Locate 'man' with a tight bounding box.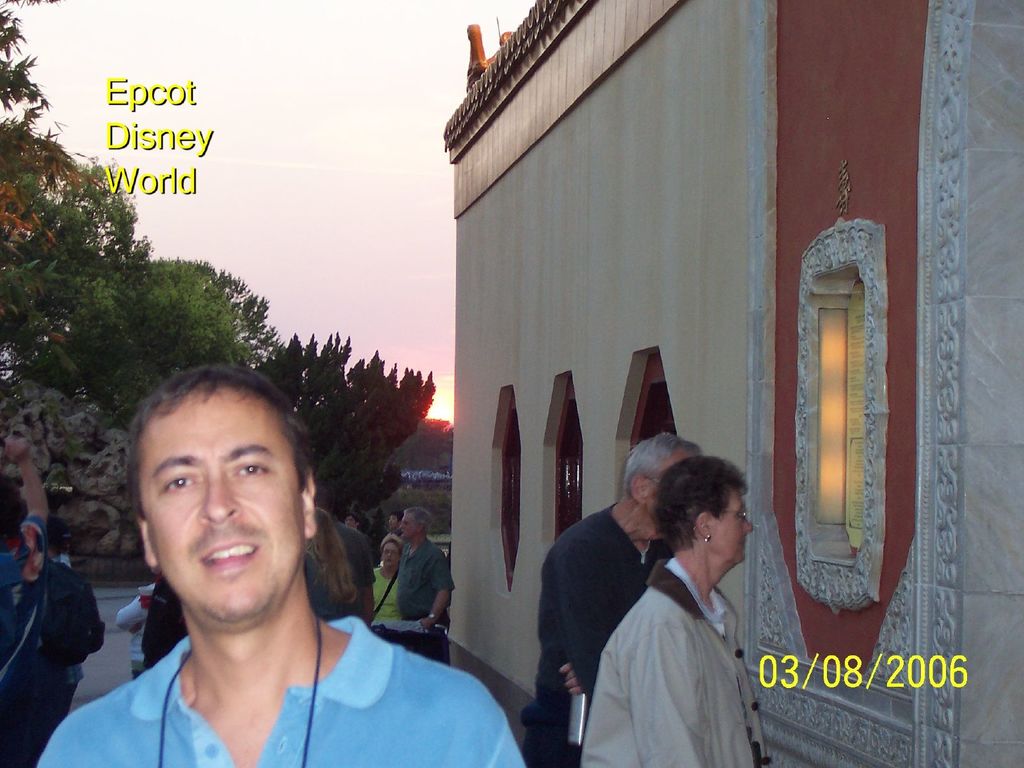
x1=63, y1=369, x2=471, y2=764.
